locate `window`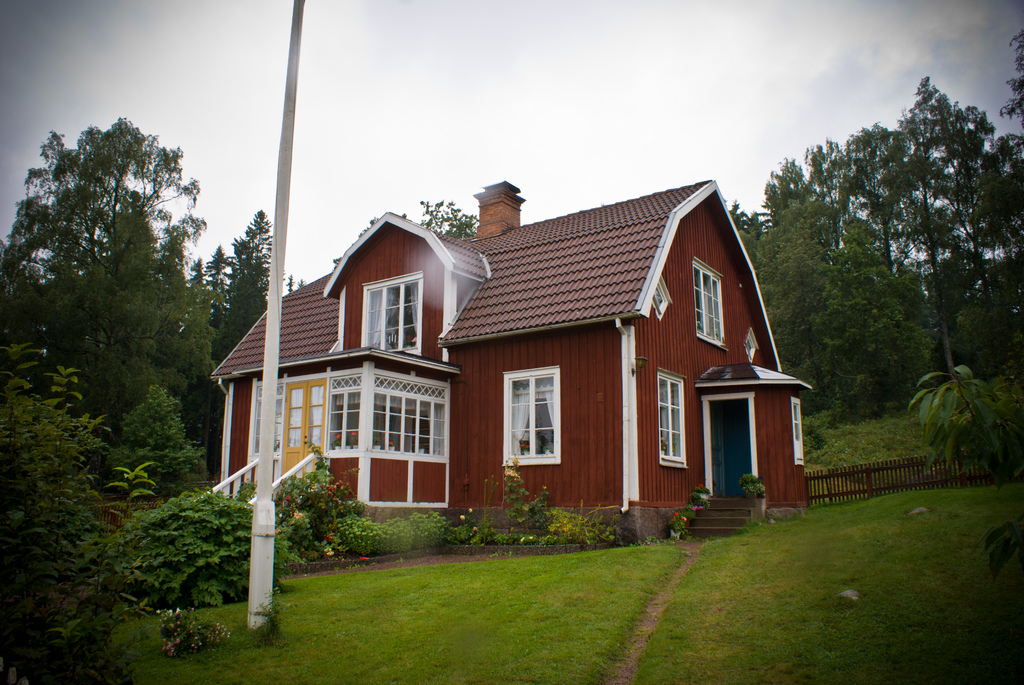
(504, 368, 565, 465)
